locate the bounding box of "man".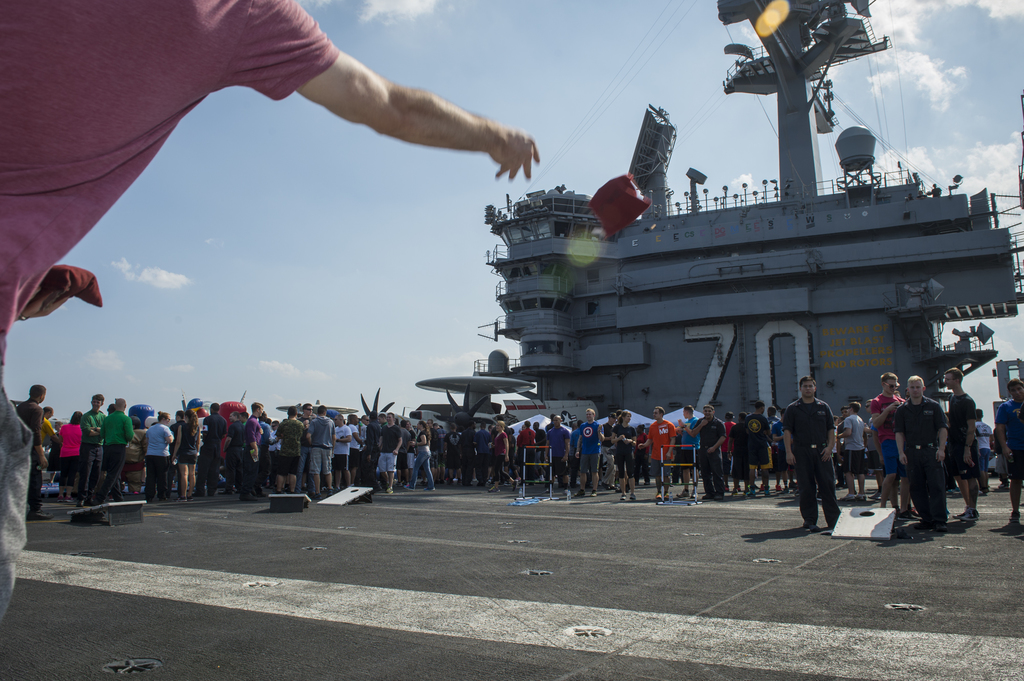
Bounding box: [x1=337, y1=413, x2=352, y2=483].
